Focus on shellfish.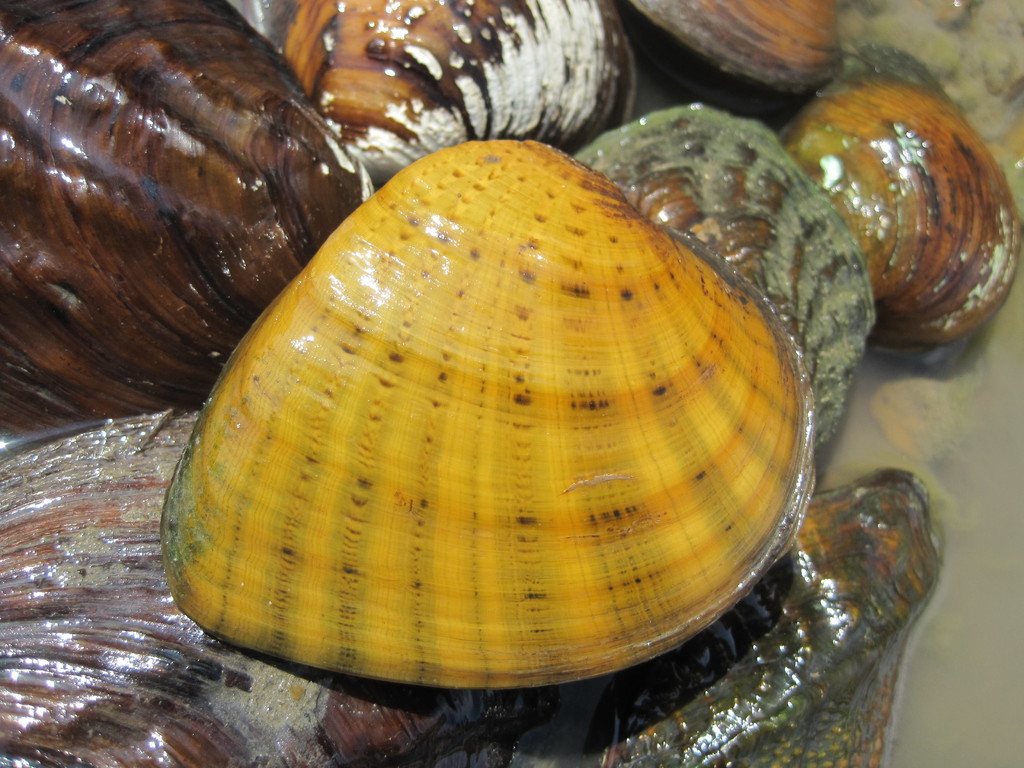
Focused at [left=147, top=132, right=821, bottom=695].
